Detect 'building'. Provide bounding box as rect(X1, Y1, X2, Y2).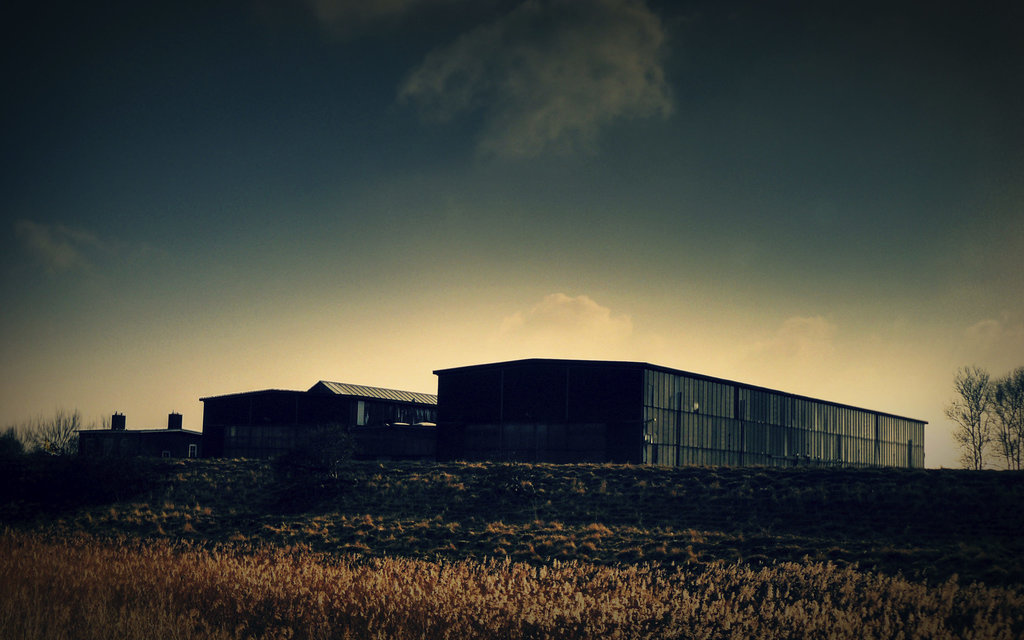
rect(73, 408, 199, 460).
